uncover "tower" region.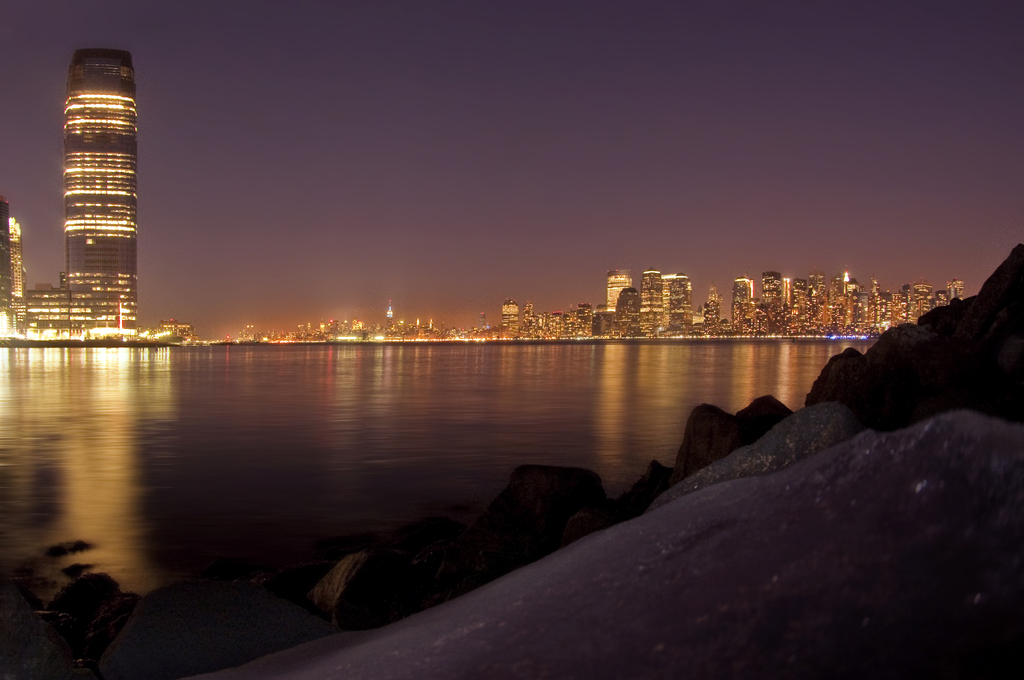
Uncovered: {"left": 893, "top": 276, "right": 922, "bottom": 331}.
